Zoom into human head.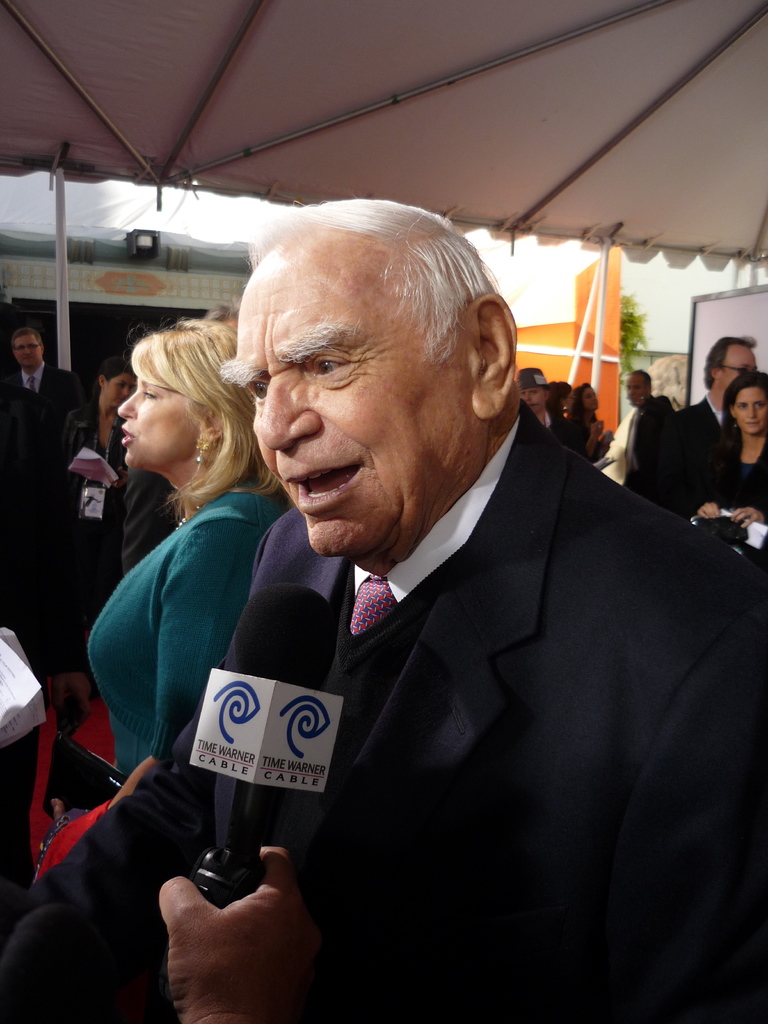
Zoom target: l=548, t=380, r=574, b=412.
